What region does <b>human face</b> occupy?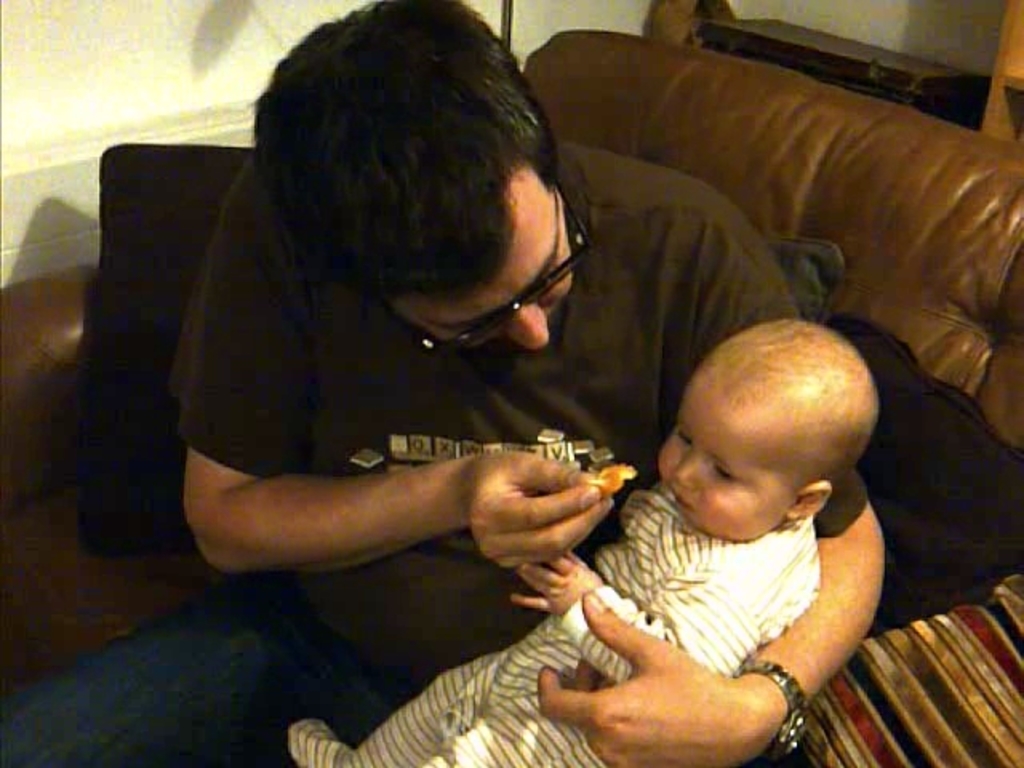
rect(658, 366, 790, 546).
